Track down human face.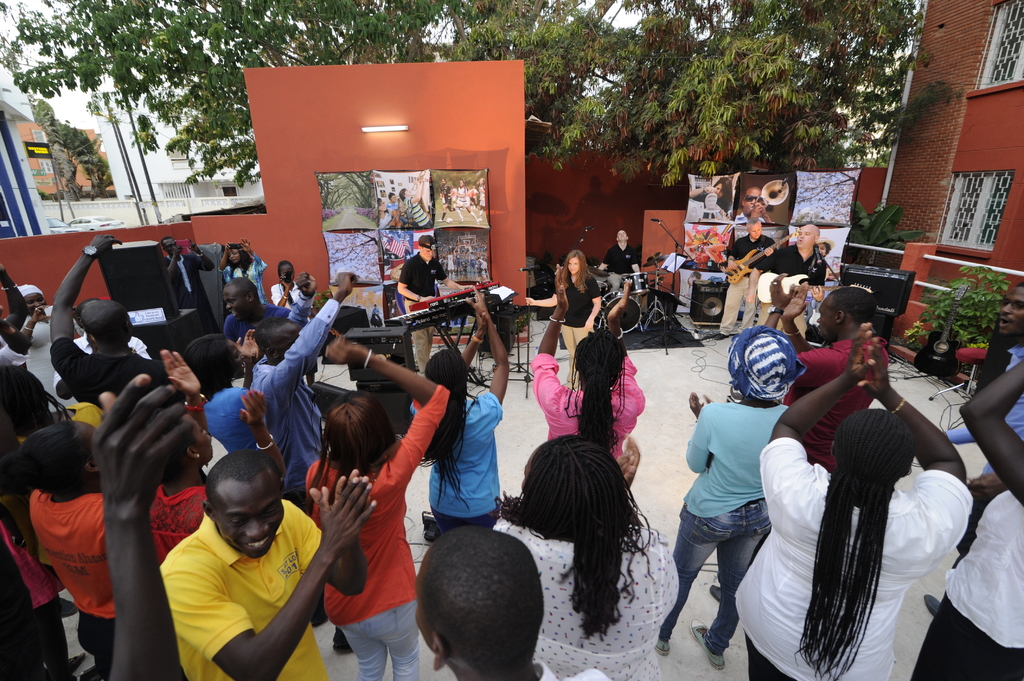
Tracked to <region>616, 227, 627, 241</region>.
